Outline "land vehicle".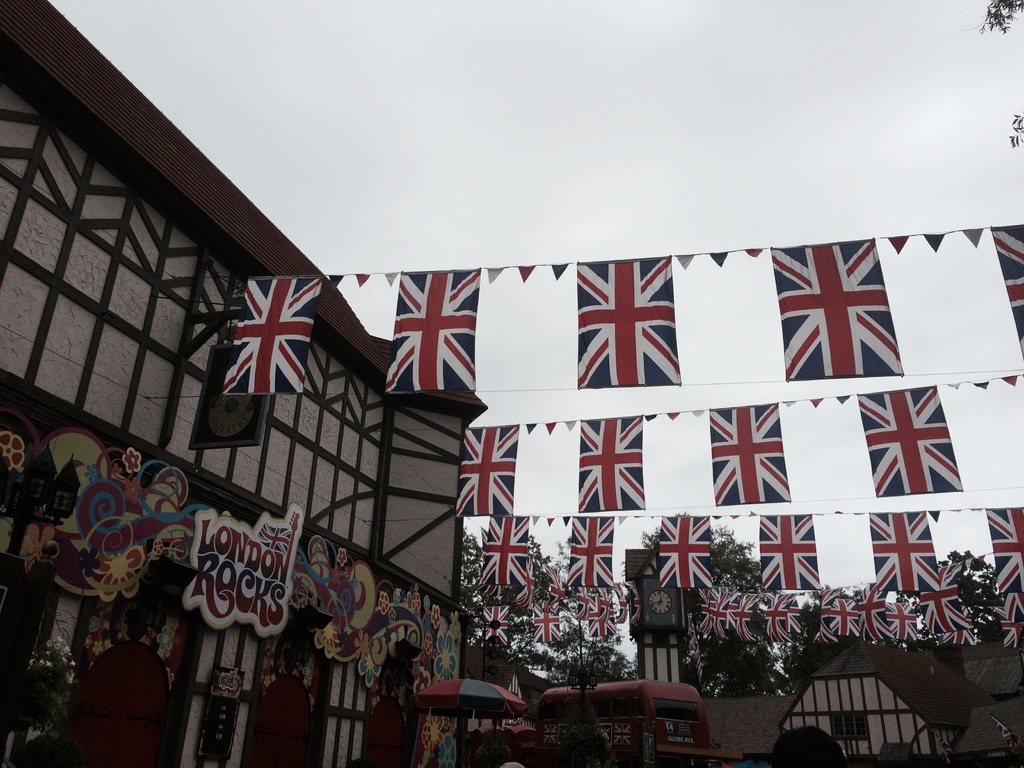
Outline: (left=504, top=673, right=735, bottom=767).
